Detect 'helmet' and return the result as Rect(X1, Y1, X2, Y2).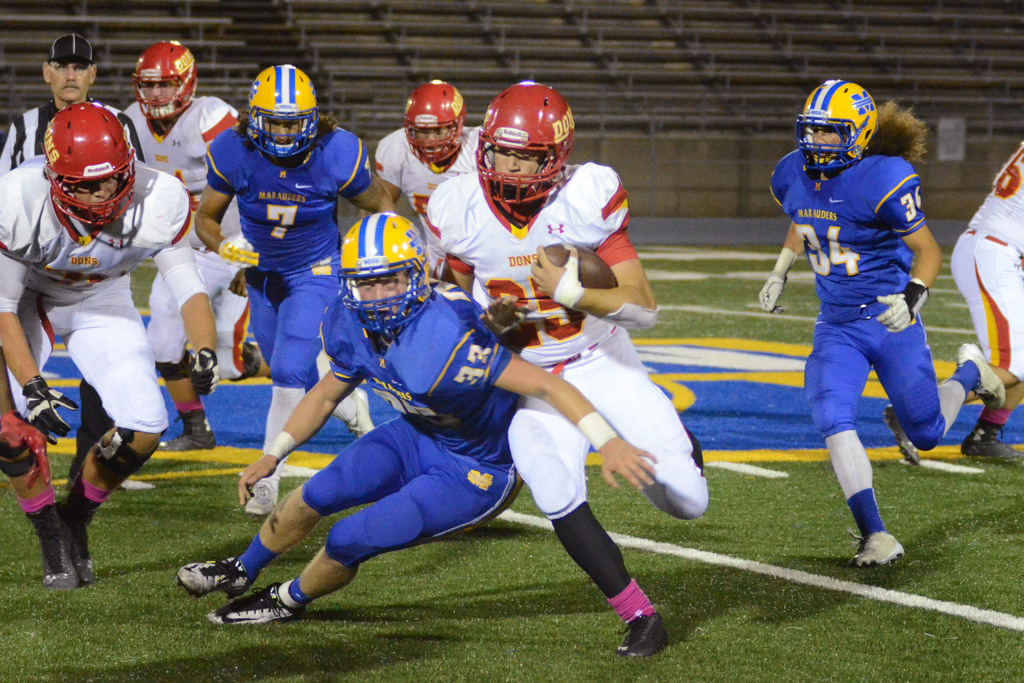
Rect(131, 38, 203, 130).
